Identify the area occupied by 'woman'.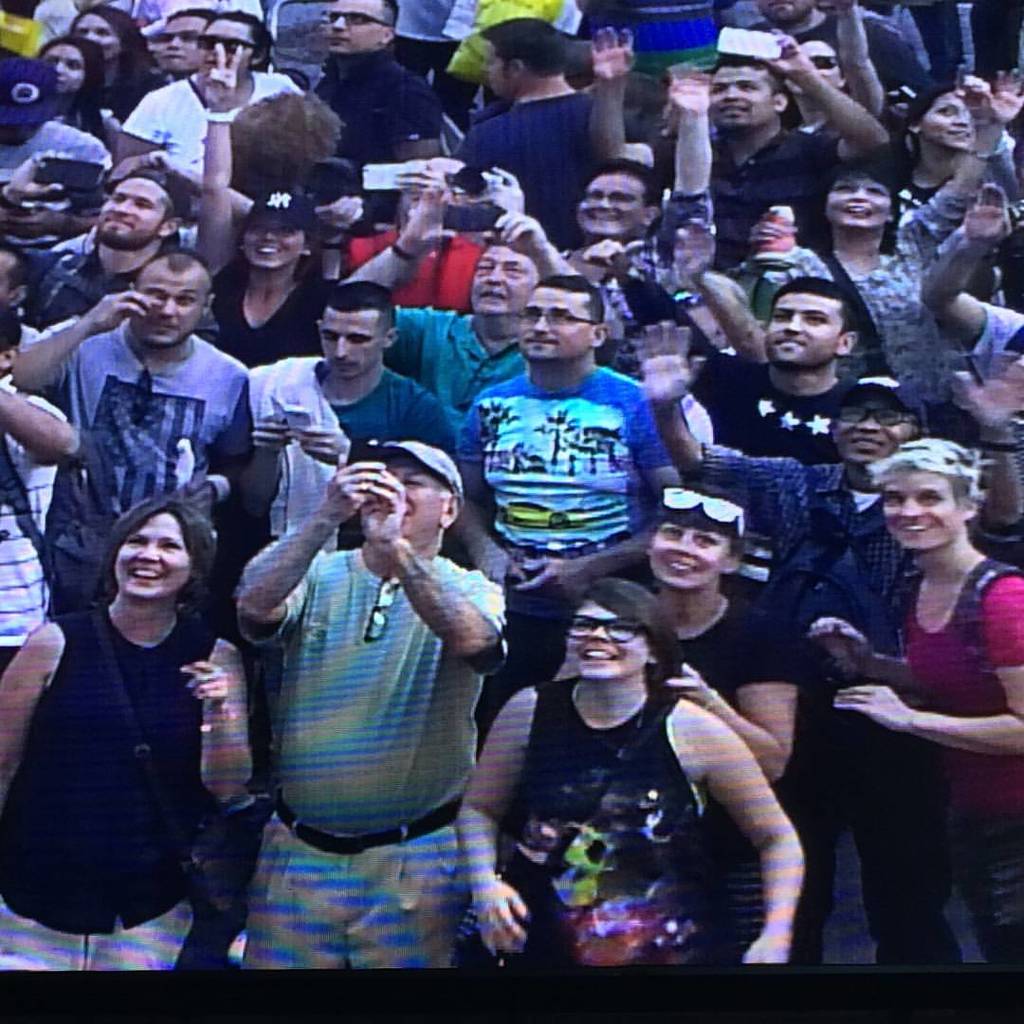
Area: x1=456 y1=576 x2=811 y2=975.
